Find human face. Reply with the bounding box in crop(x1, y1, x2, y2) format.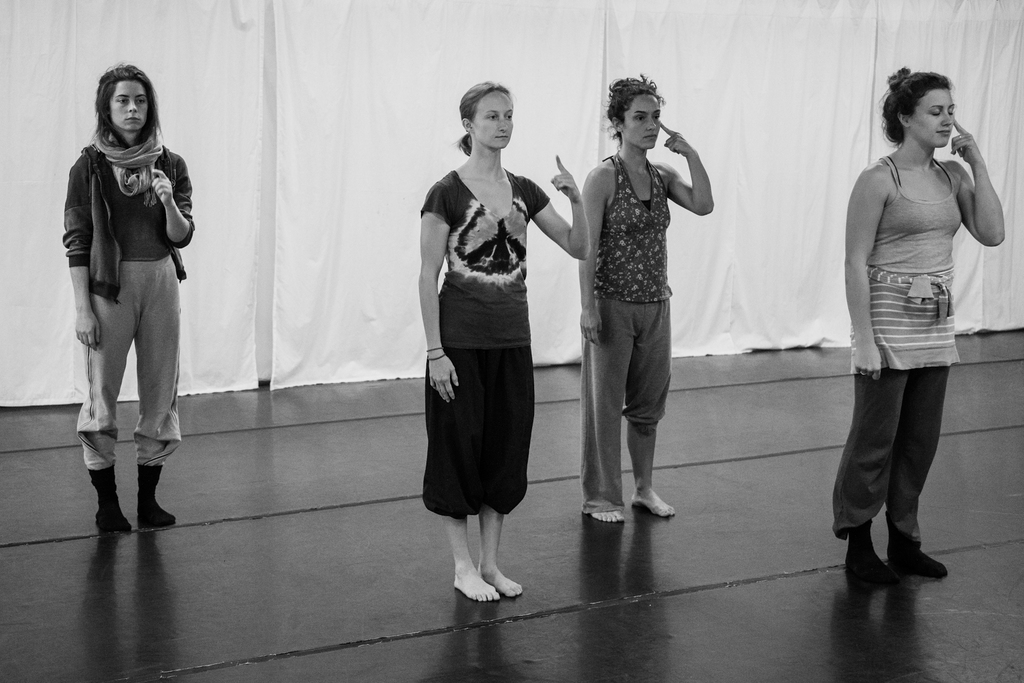
crop(627, 95, 662, 148).
